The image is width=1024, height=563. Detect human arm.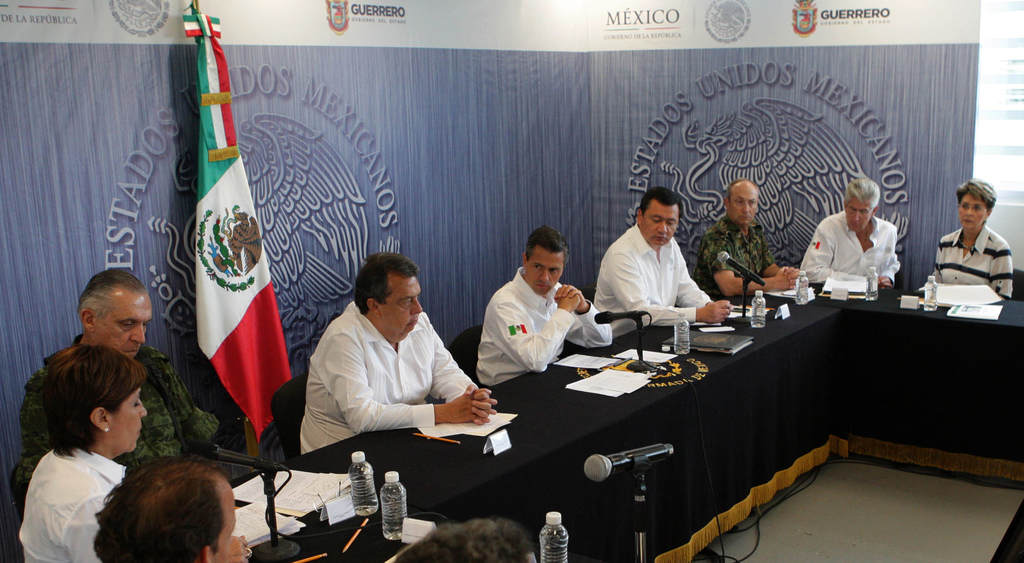
Detection: x1=499 y1=285 x2=583 y2=378.
